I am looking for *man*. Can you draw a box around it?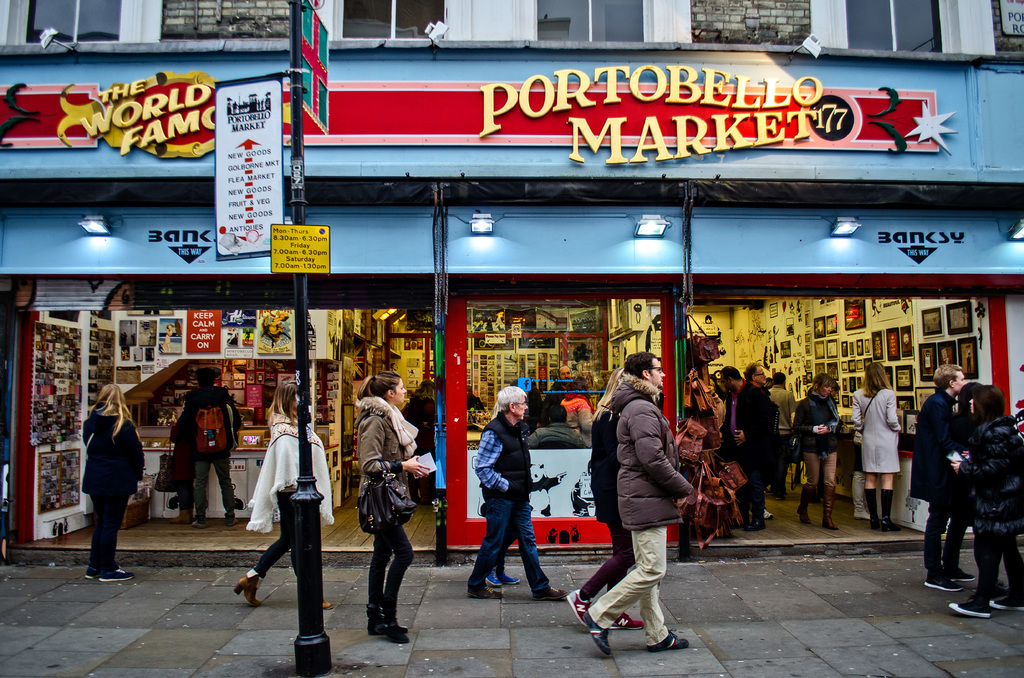
Sure, the bounding box is [x1=465, y1=383, x2=566, y2=597].
